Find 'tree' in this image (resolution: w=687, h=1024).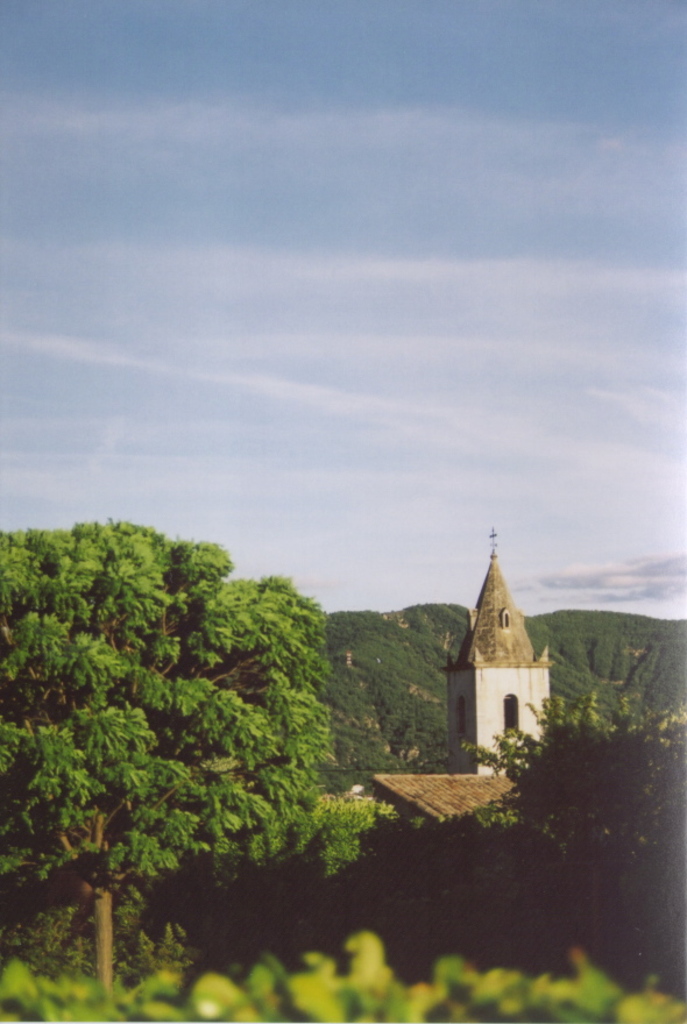
bbox=(14, 486, 362, 923).
